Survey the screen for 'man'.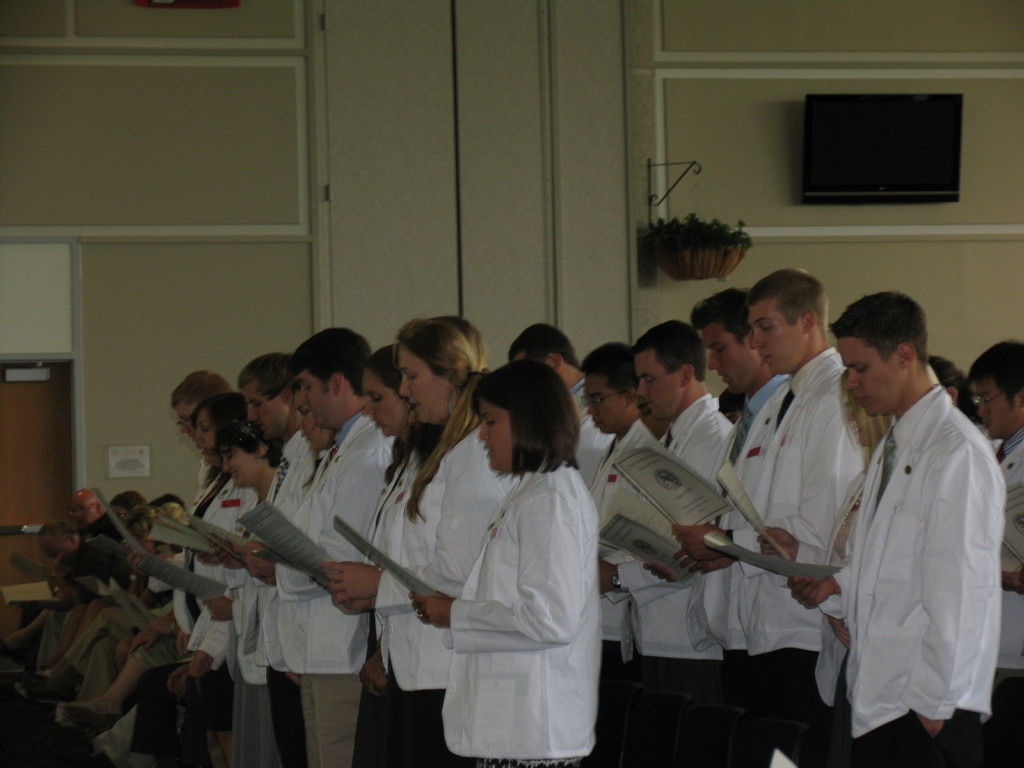
Survey found: detection(68, 486, 132, 543).
